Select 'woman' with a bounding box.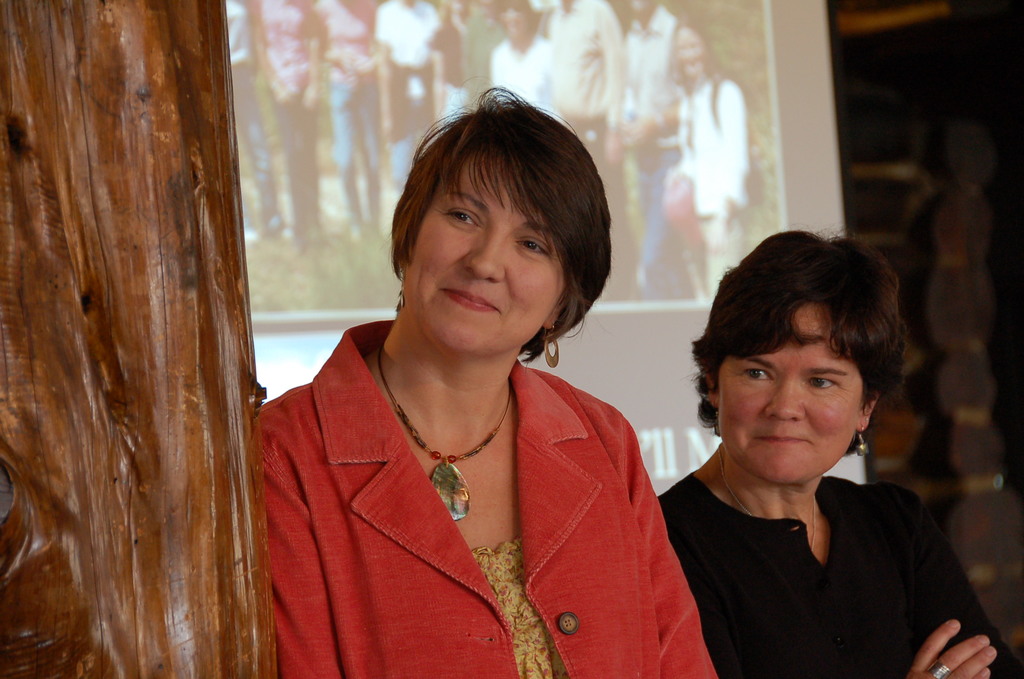
bbox(252, 126, 728, 666).
